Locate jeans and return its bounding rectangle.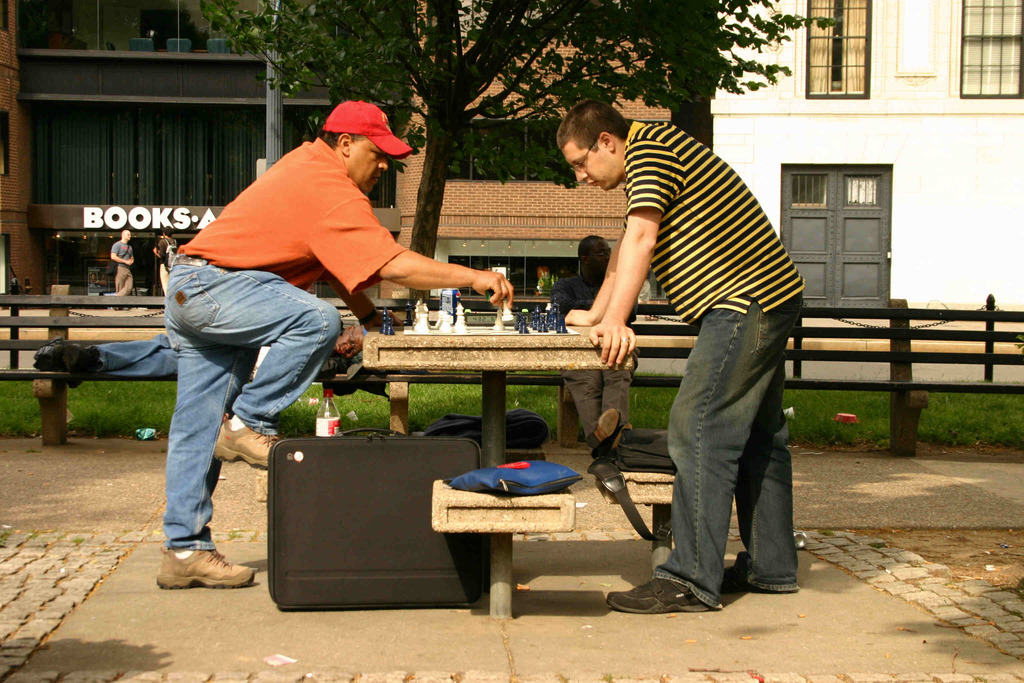
locate(90, 338, 173, 375).
